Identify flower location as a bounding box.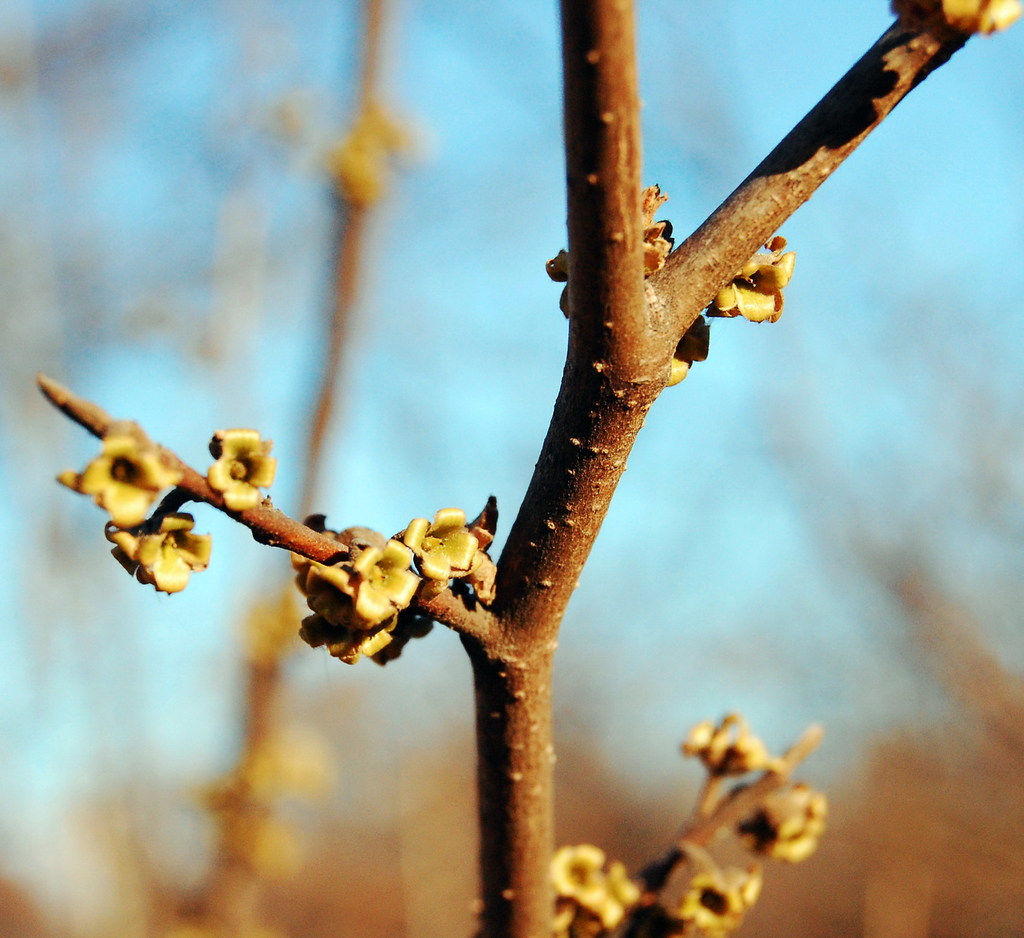
<box>712,248,801,321</box>.
